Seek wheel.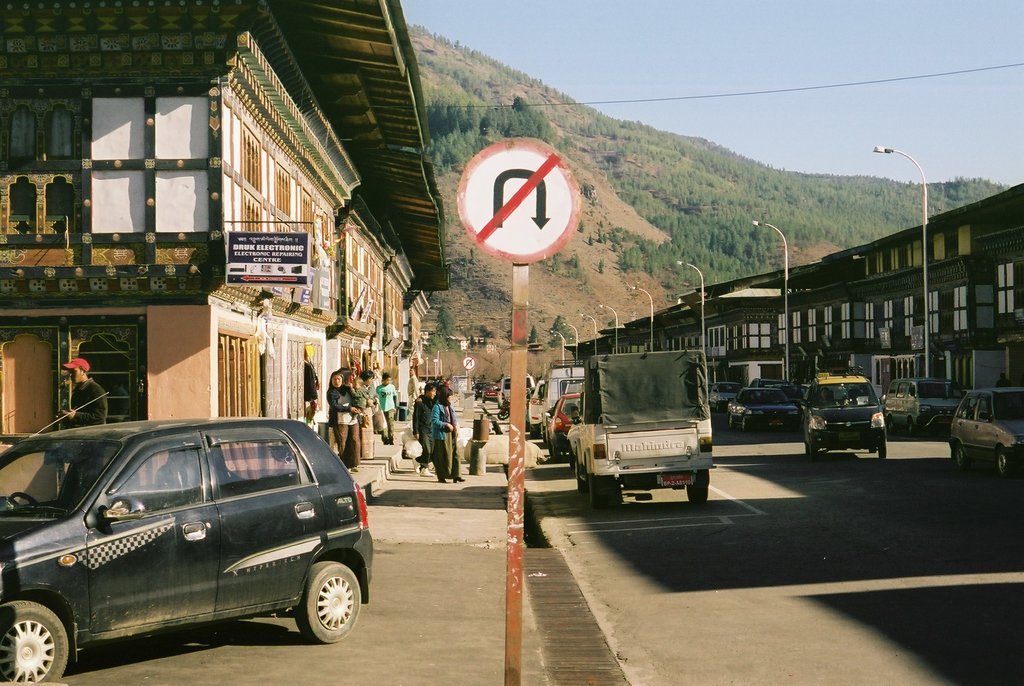
<bbox>998, 452, 1011, 474</bbox>.
